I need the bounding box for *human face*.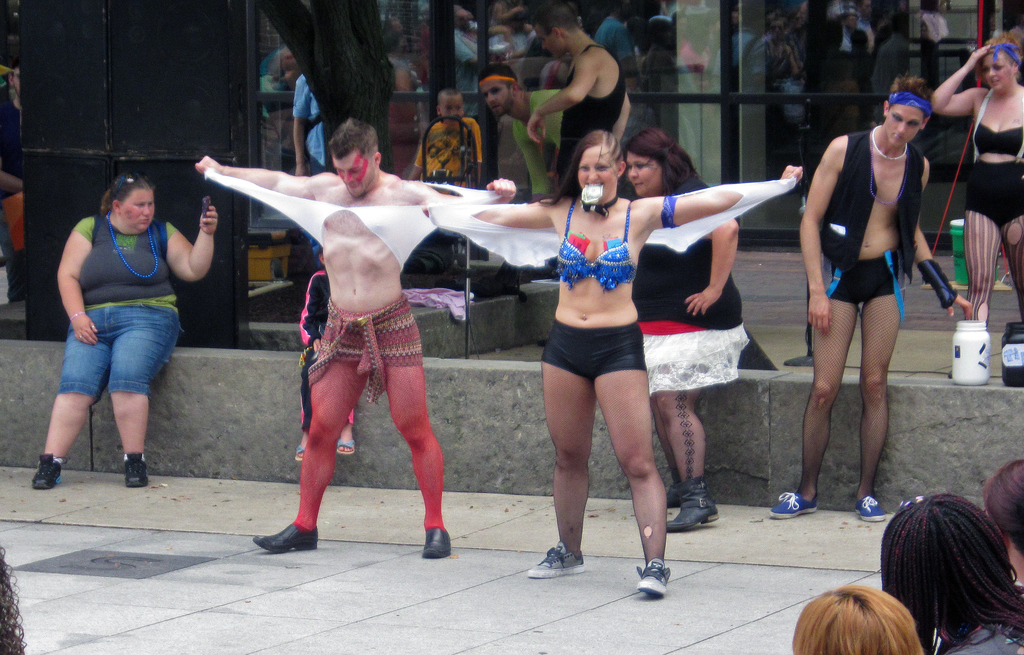
Here it is: pyautogui.locateOnScreen(436, 96, 465, 118).
